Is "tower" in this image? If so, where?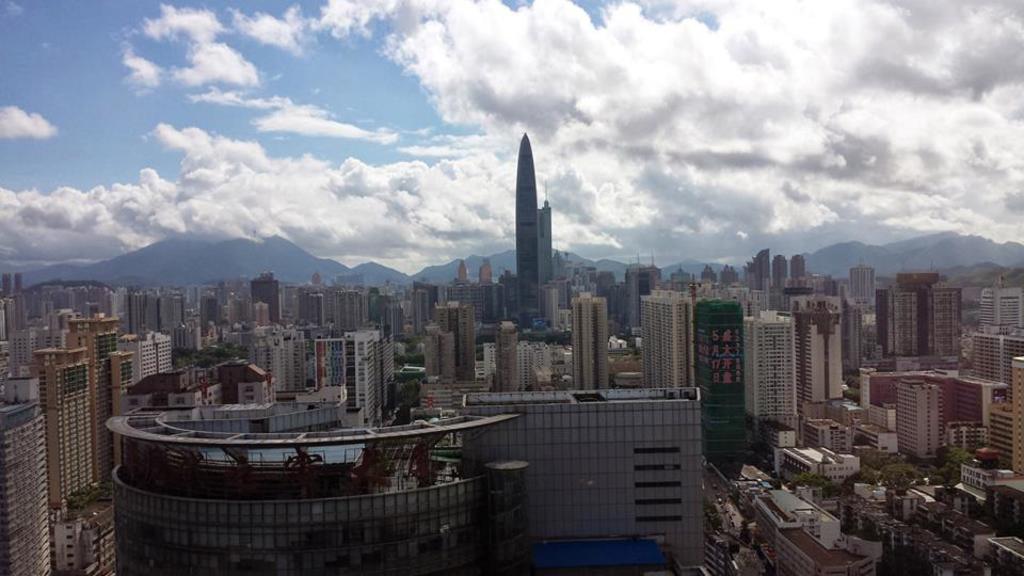
Yes, at {"left": 639, "top": 285, "right": 695, "bottom": 391}.
